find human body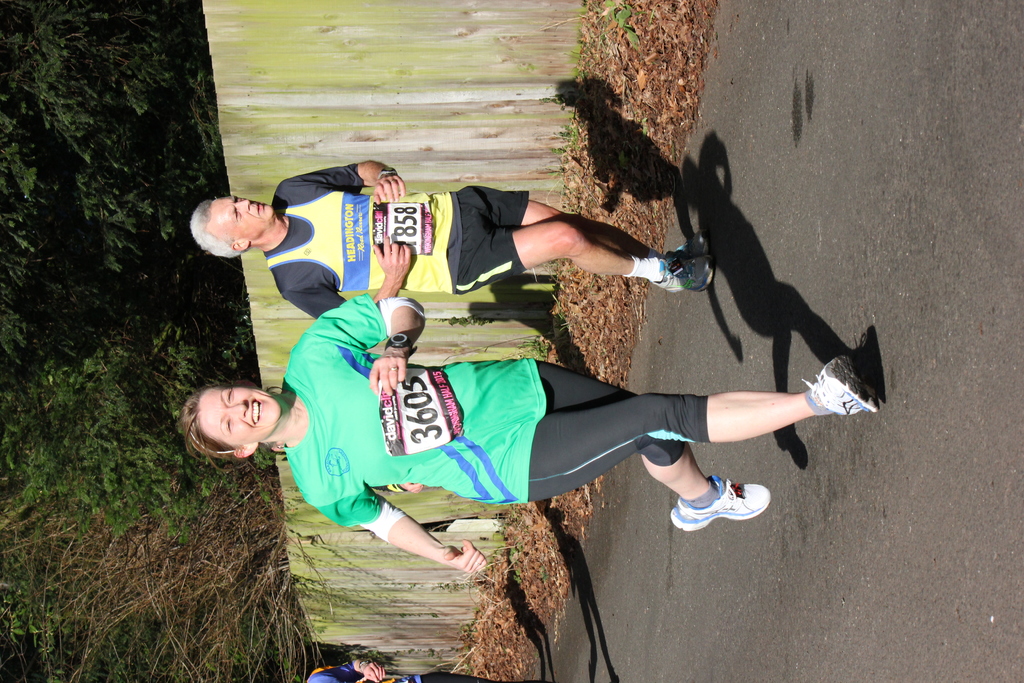
detection(190, 163, 716, 324)
